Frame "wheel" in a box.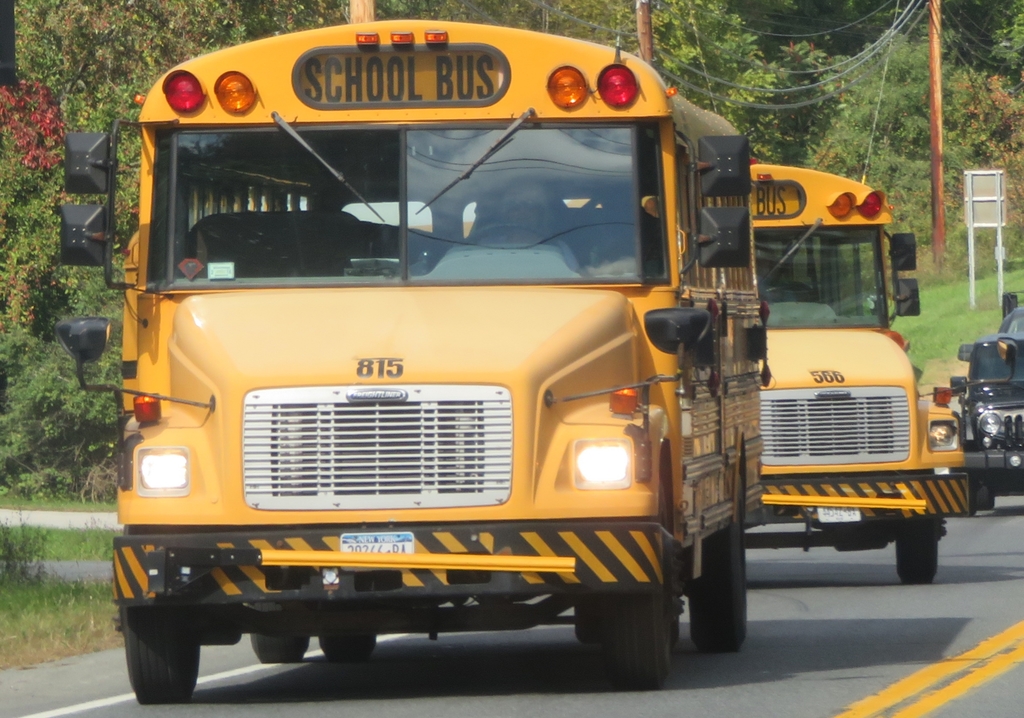
[x1=458, y1=218, x2=566, y2=250].
